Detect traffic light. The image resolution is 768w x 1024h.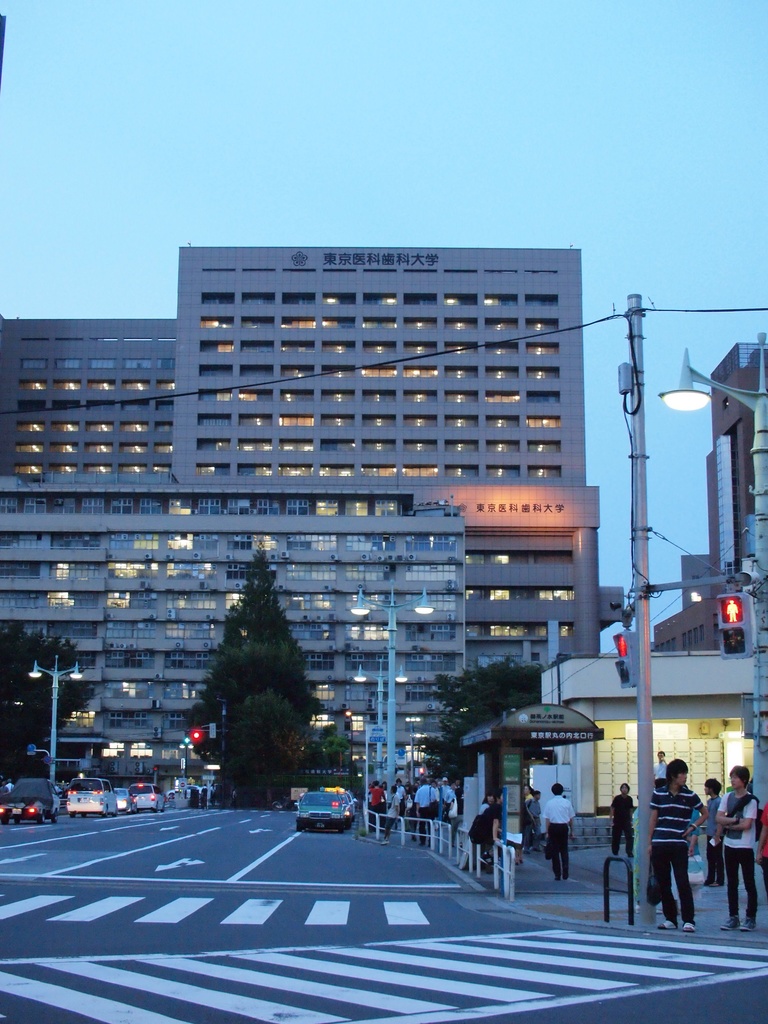
box(716, 594, 753, 660).
